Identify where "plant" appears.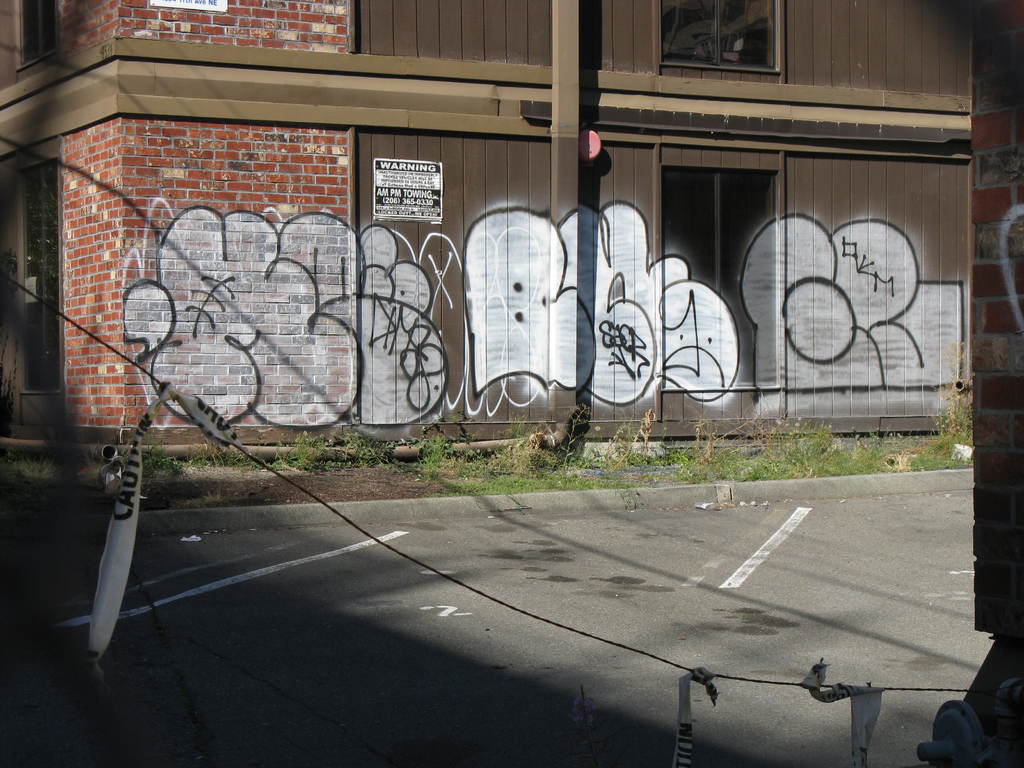
Appears at 549/401/580/461.
